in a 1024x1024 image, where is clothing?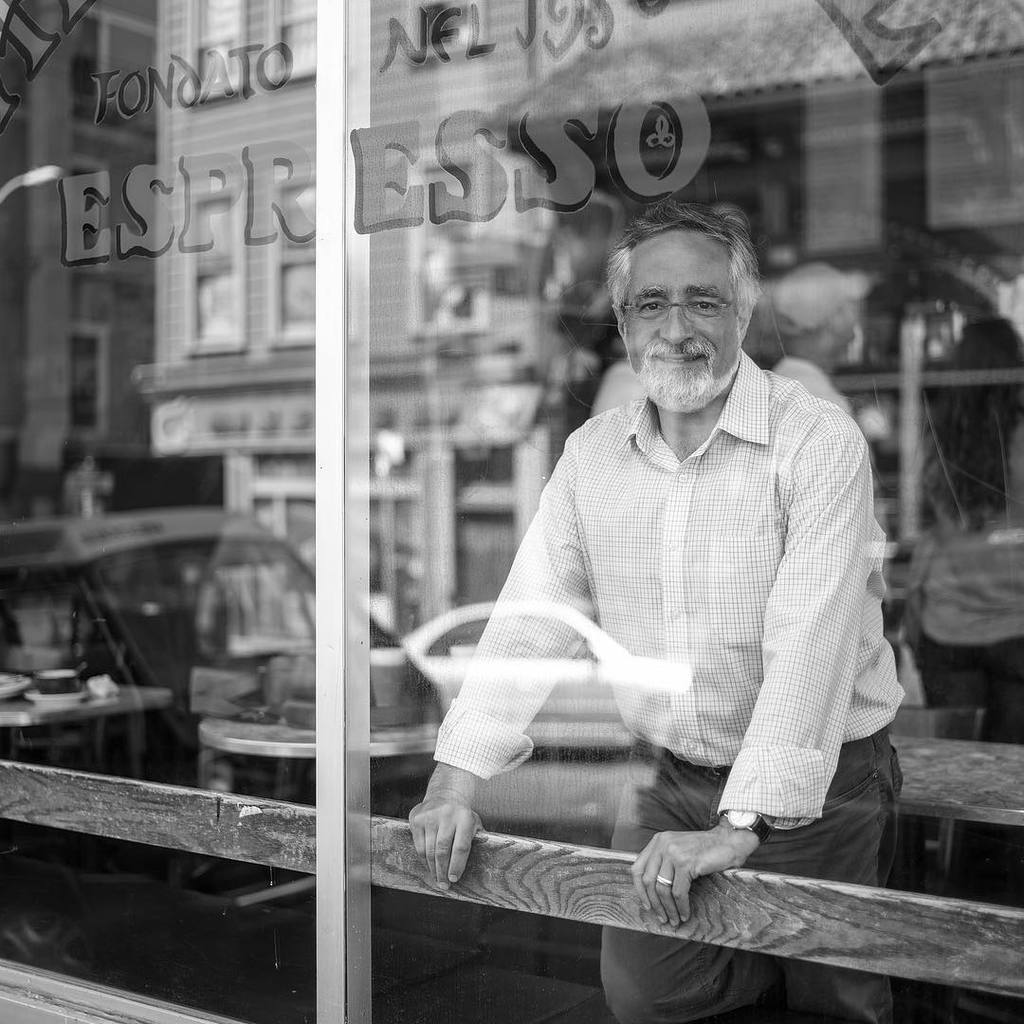
select_region(781, 359, 928, 701).
